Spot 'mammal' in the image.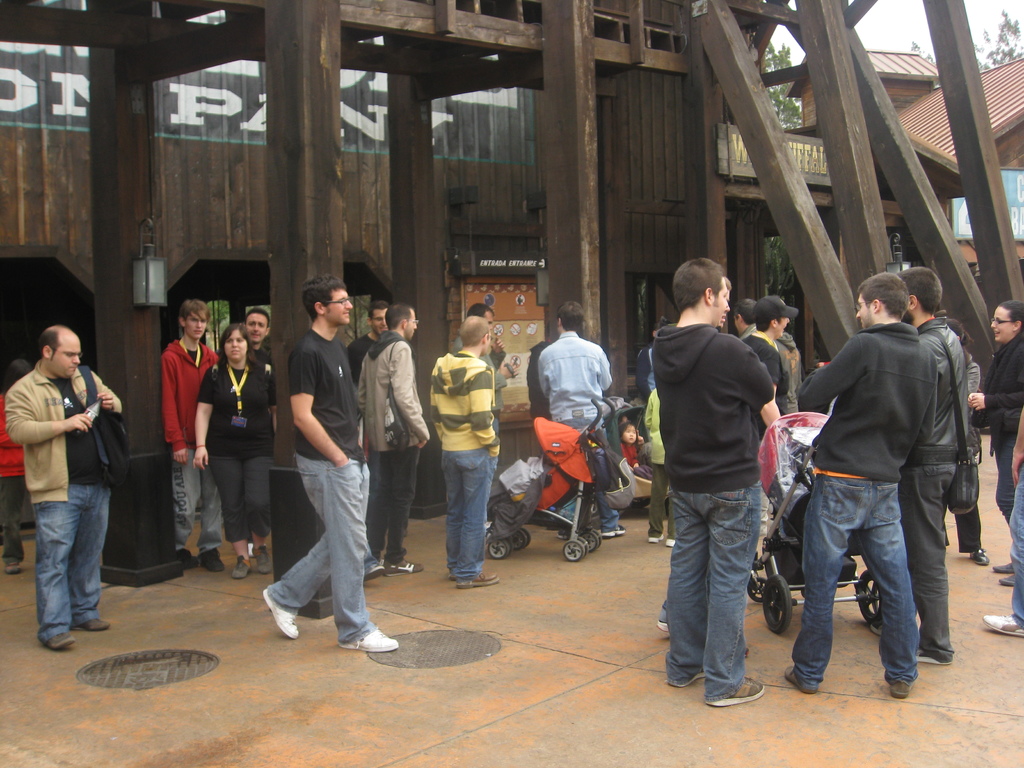
'mammal' found at <region>452, 302, 520, 527</region>.
